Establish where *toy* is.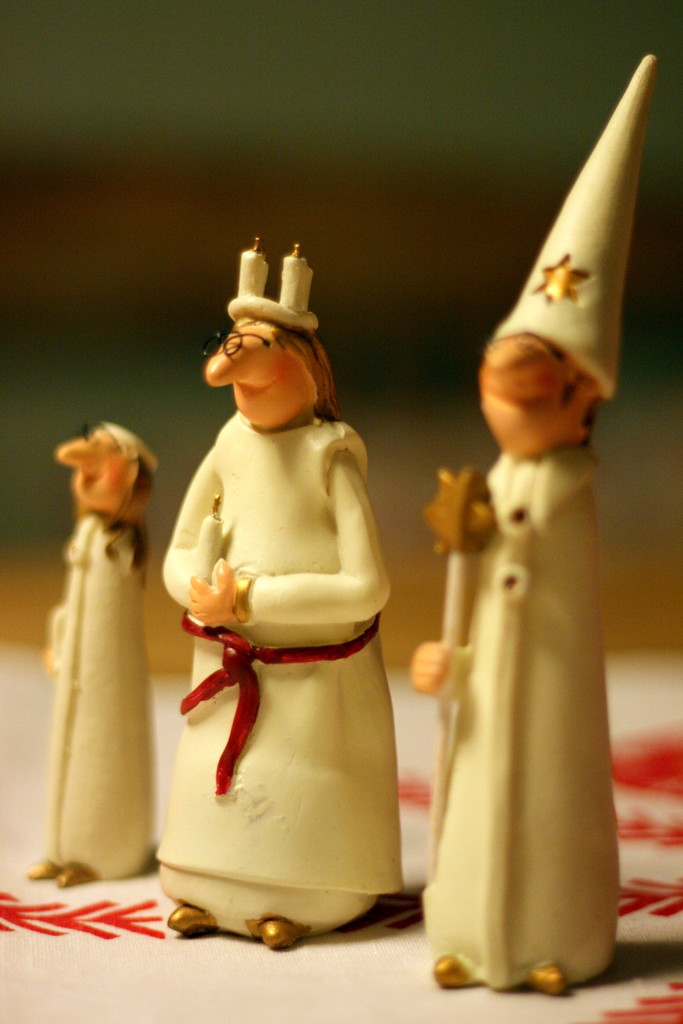
Established at <box>407,53,656,996</box>.
